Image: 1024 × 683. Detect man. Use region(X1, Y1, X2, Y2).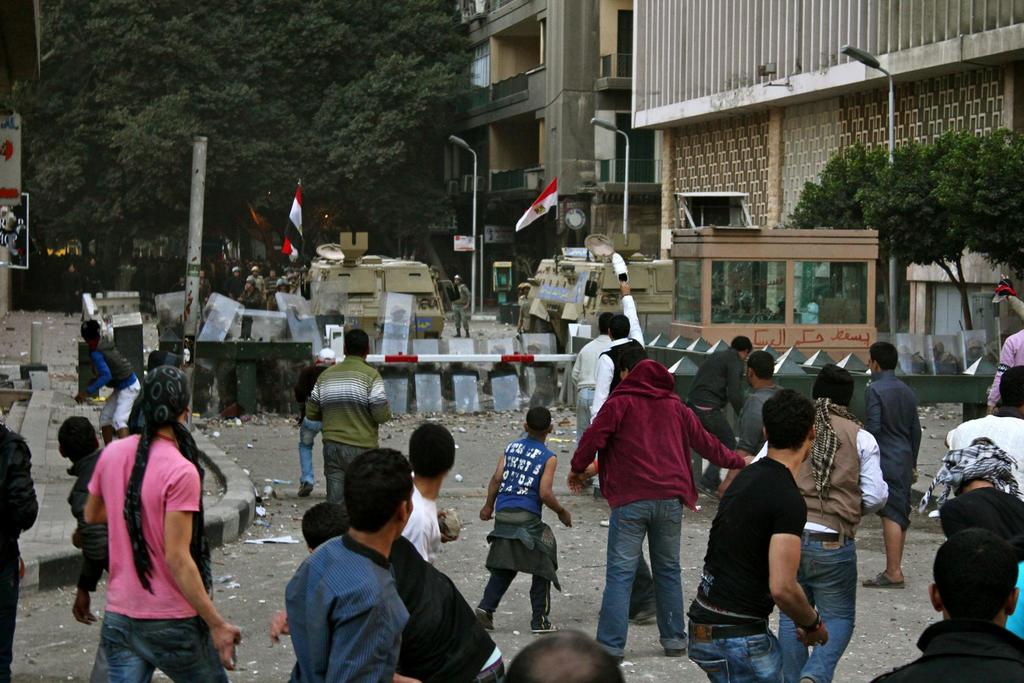
region(943, 363, 1023, 504).
